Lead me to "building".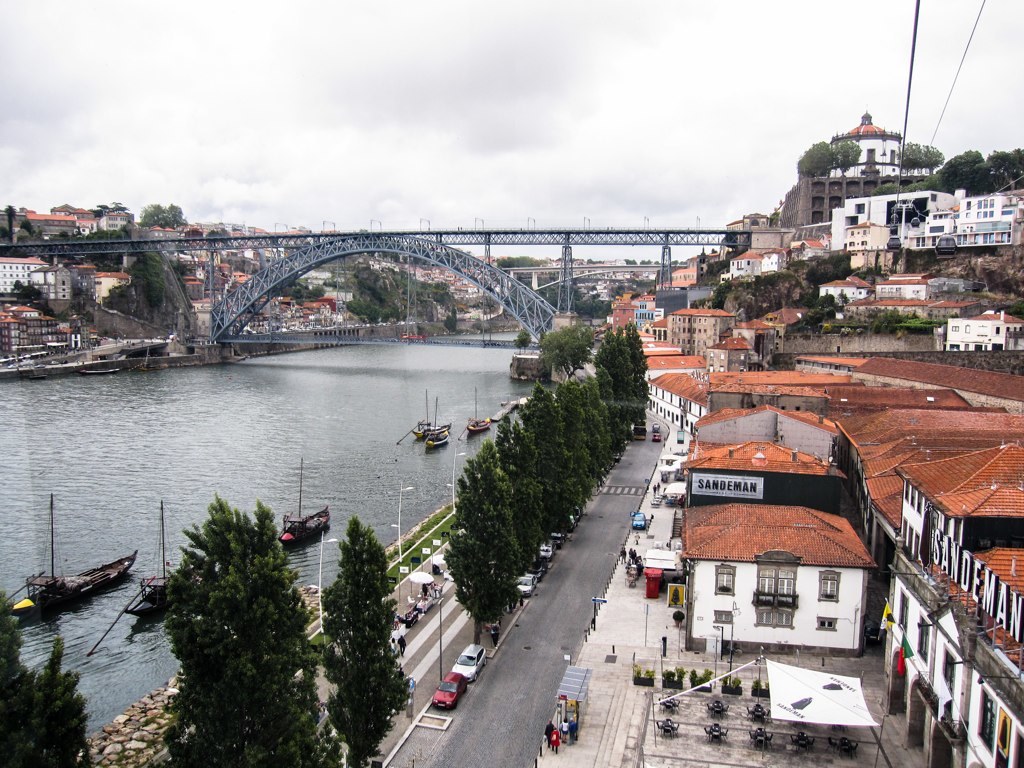
Lead to box(957, 187, 1023, 243).
